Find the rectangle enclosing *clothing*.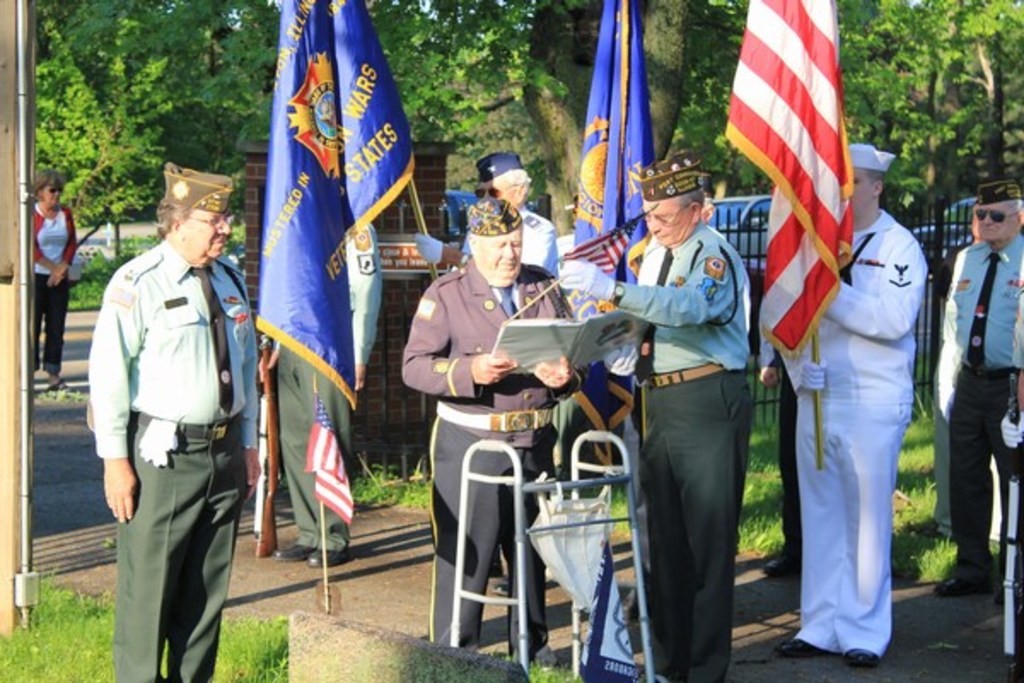
(x1=932, y1=241, x2=1022, y2=575).
